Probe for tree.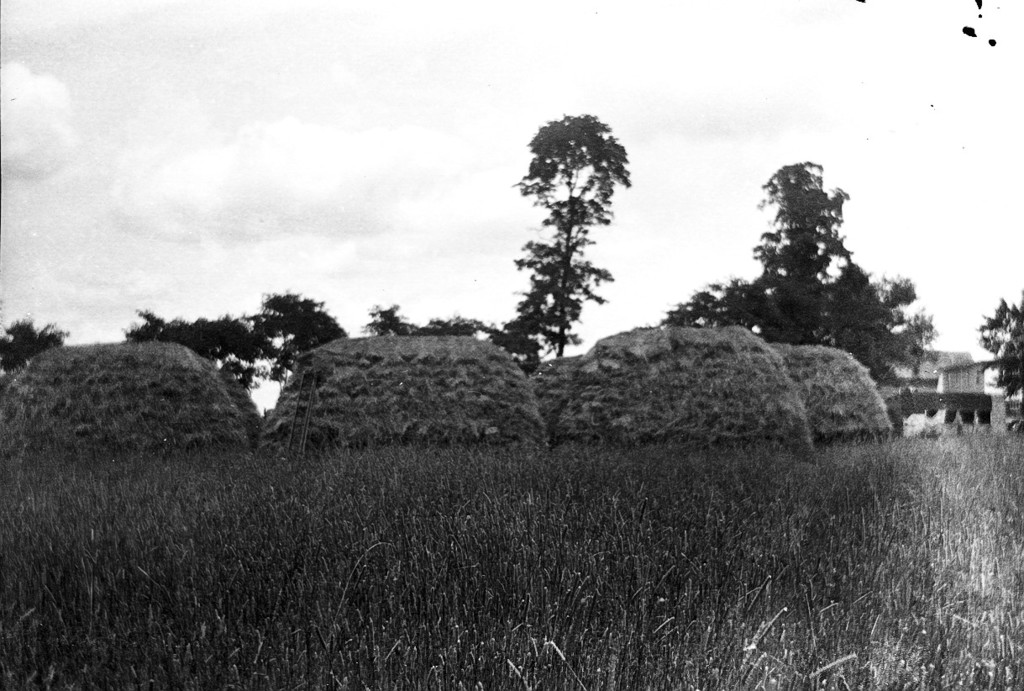
Probe result: 0, 314, 71, 376.
